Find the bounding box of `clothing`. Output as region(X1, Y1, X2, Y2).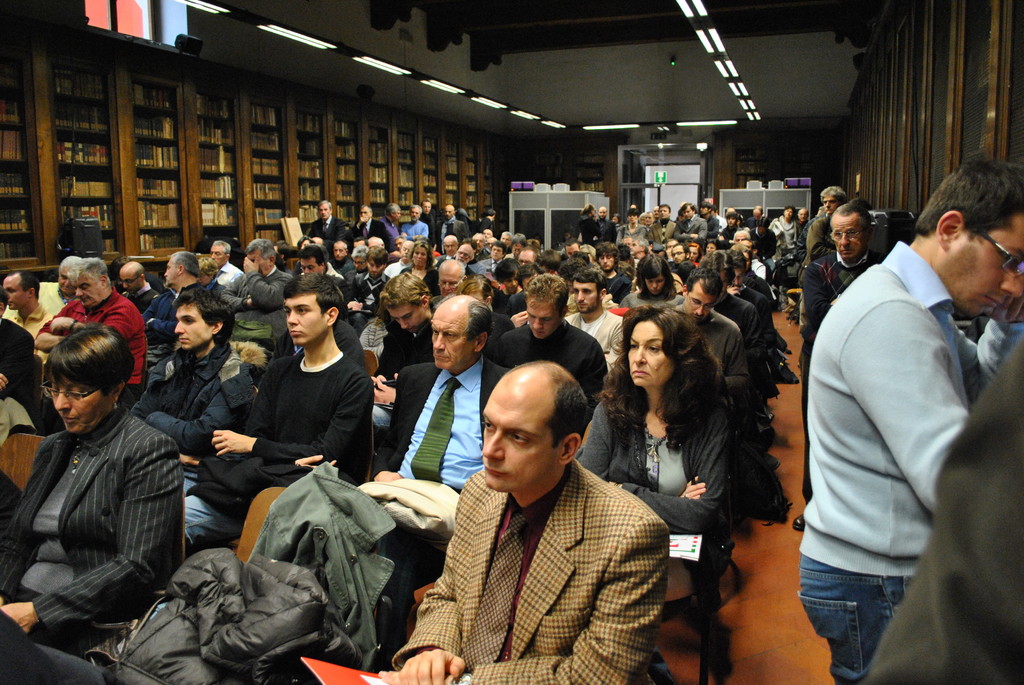
region(134, 331, 261, 565).
